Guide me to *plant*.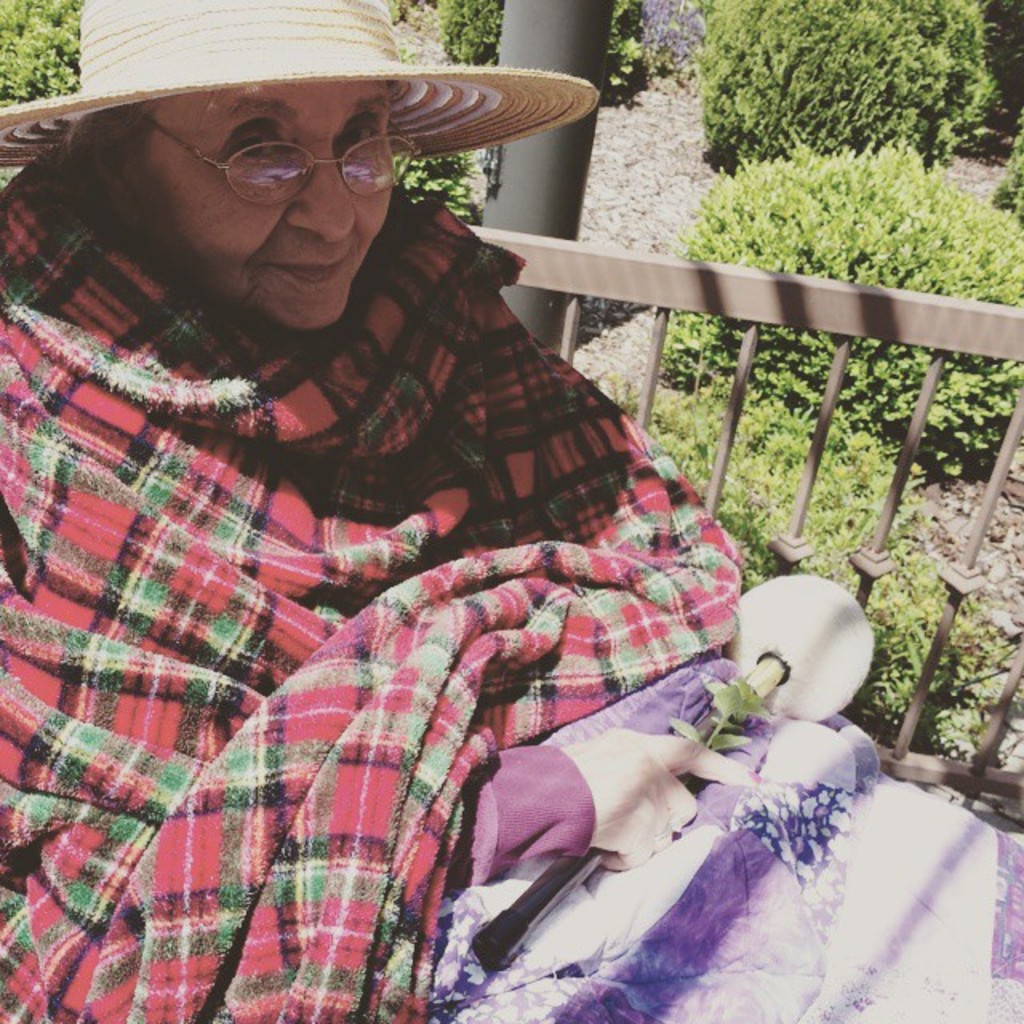
Guidance: x1=0, y1=0, x2=78, y2=107.
